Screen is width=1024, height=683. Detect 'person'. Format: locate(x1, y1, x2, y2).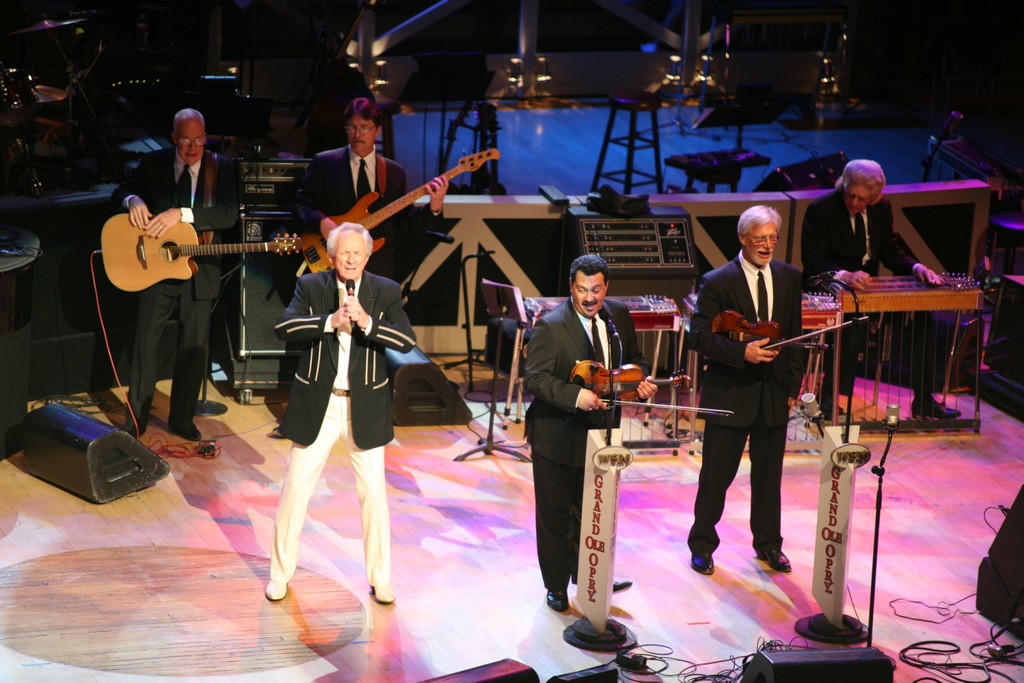
locate(696, 185, 821, 599).
